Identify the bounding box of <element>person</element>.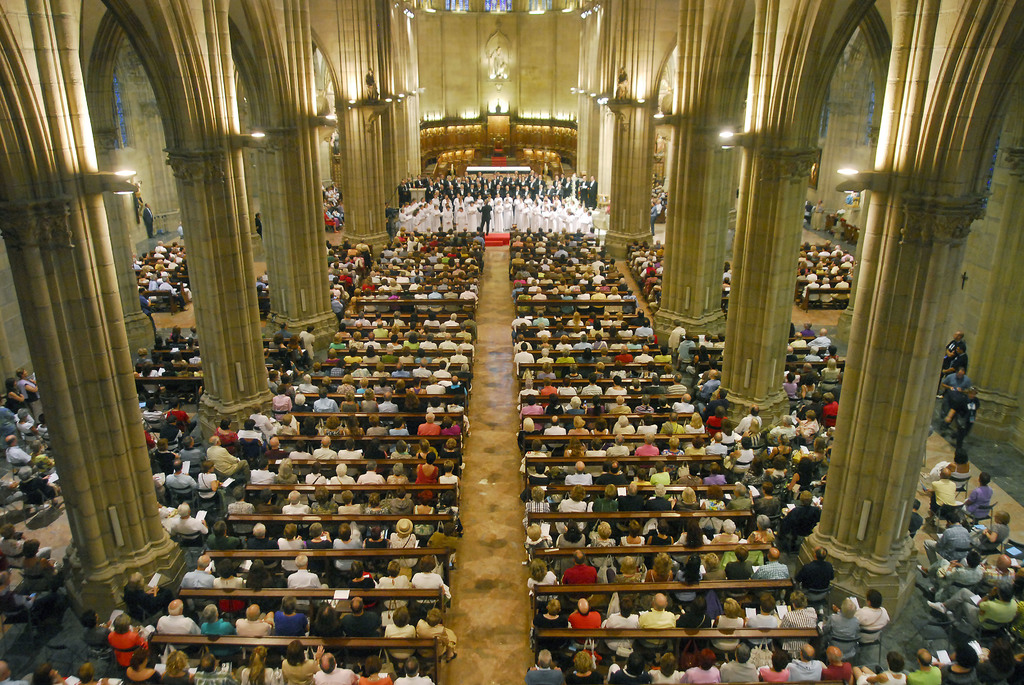
[606, 653, 639, 682].
